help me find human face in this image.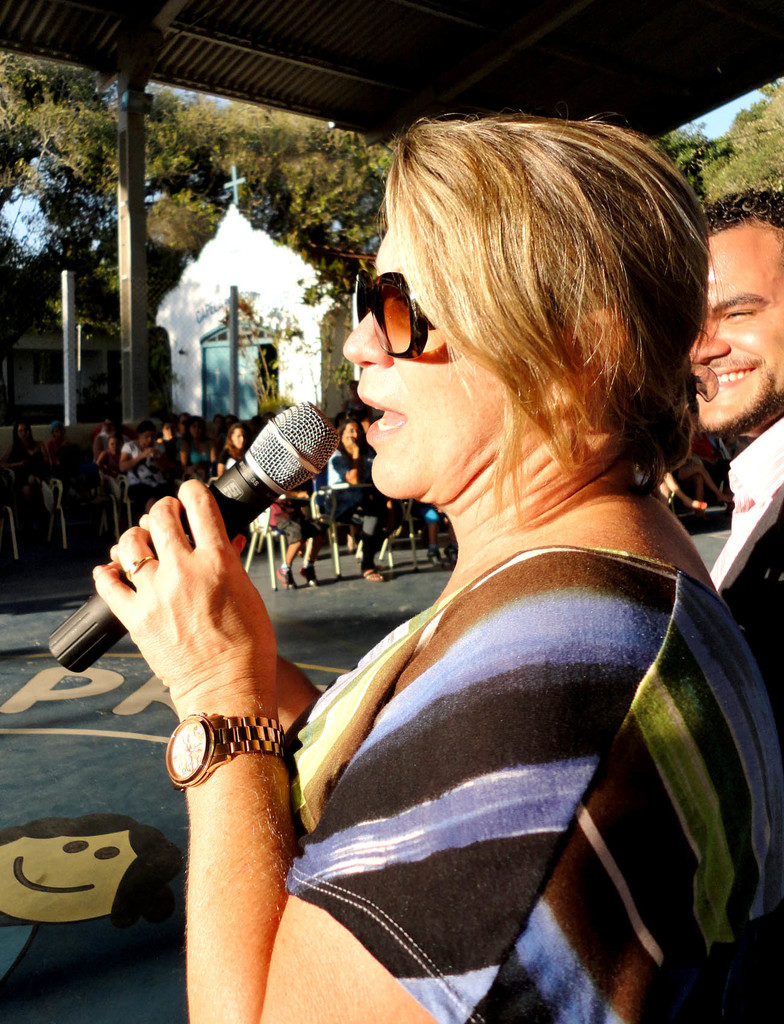
Found it: l=675, t=230, r=783, b=430.
